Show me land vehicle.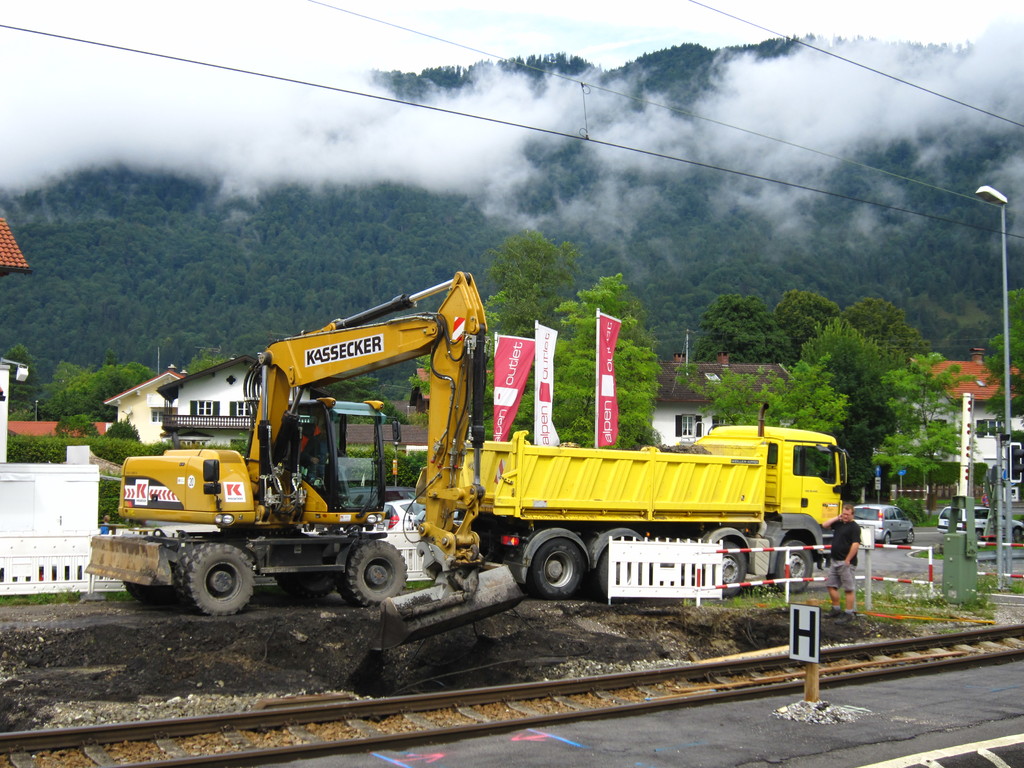
land vehicle is here: BBox(851, 501, 918, 547).
